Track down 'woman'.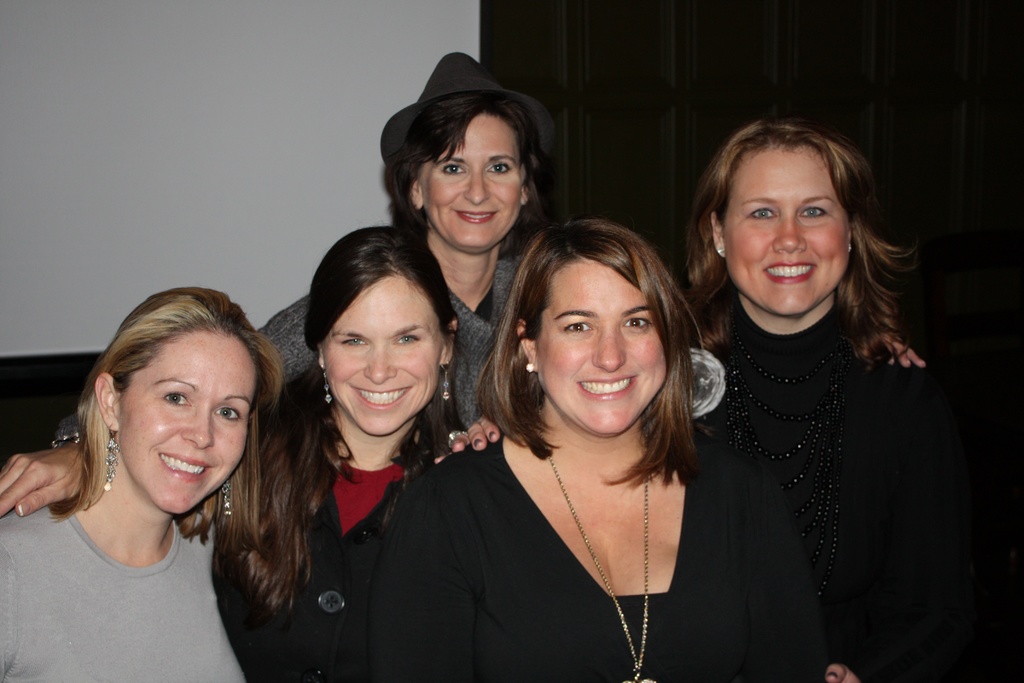
Tracked to l=0, t=49, r=931, b=521.
